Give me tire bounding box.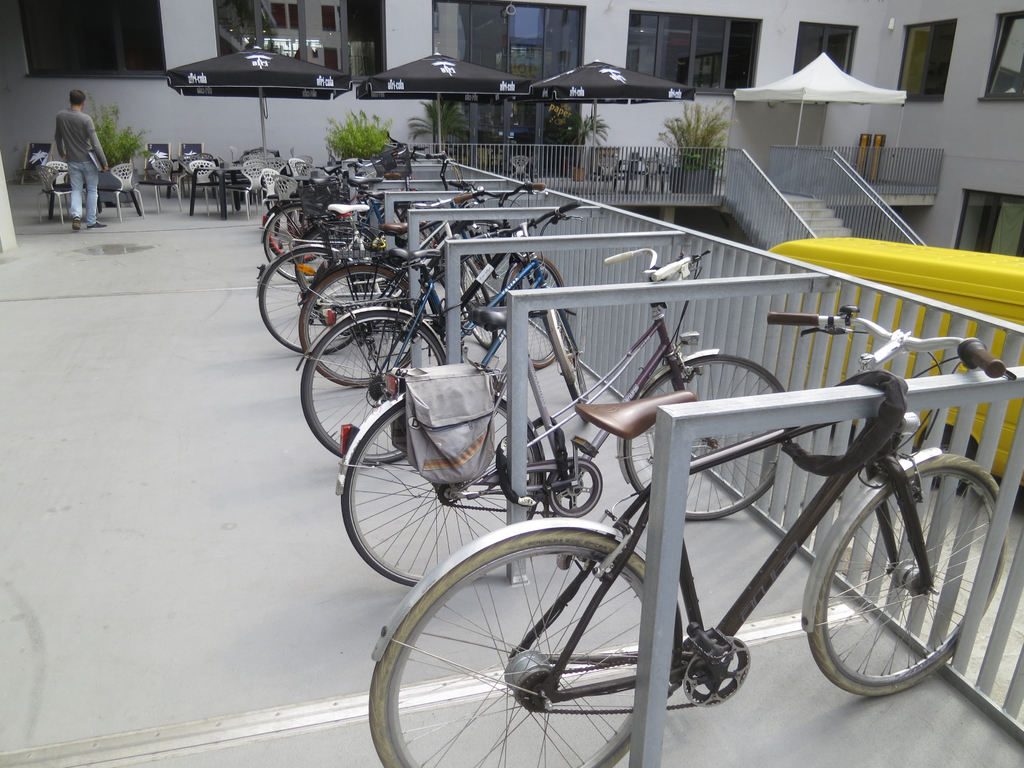
337:392:550:594.
